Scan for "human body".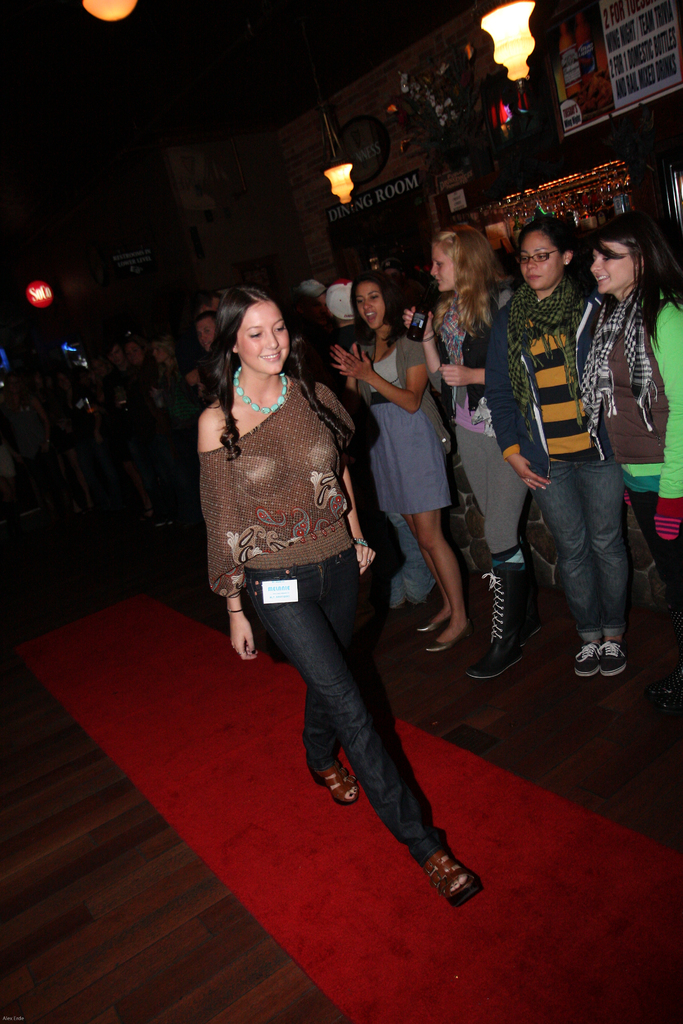
Scan result: select_region(334, 337, 437, 655).
